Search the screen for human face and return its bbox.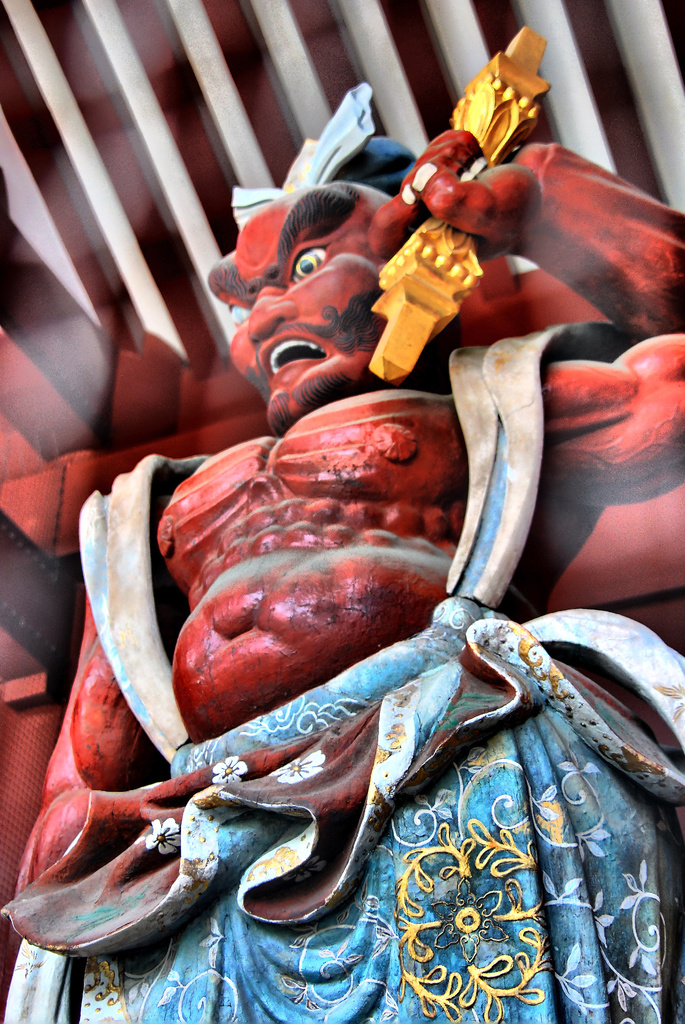
Found: crop(207, 193, 396, 435).
